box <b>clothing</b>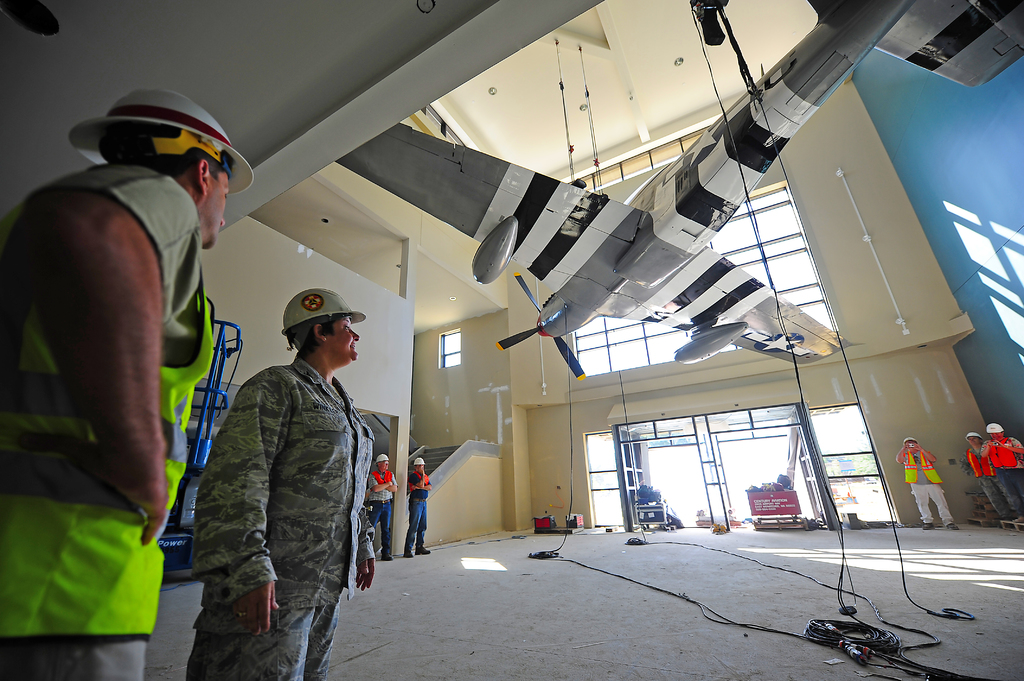
x1=899, y1=452, x2=951, y2=524
